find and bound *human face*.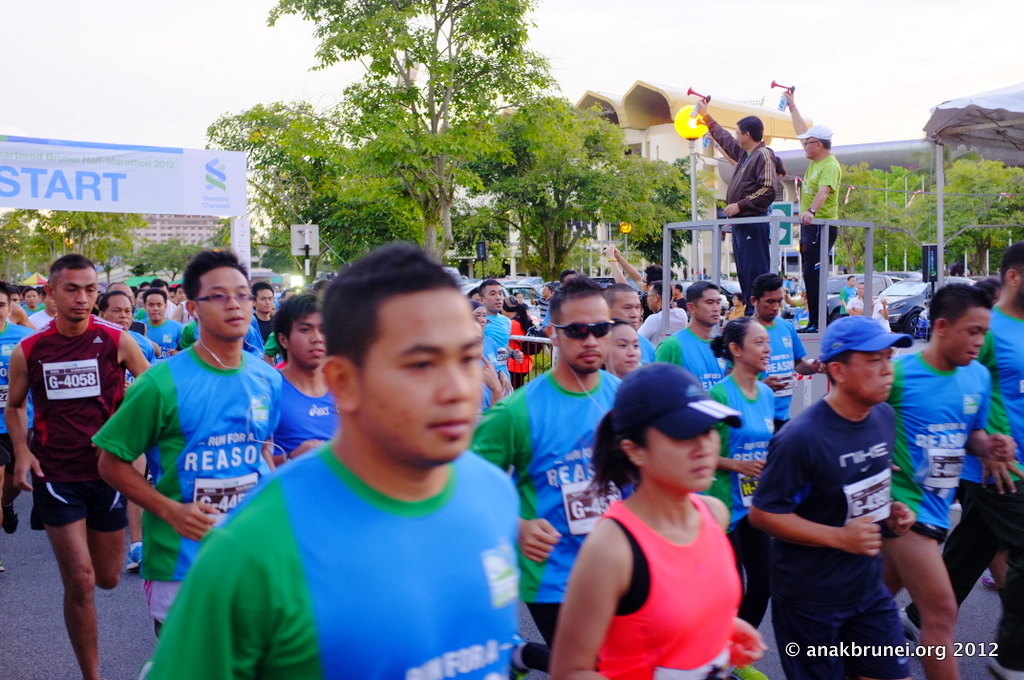
Bound: [left=94, top=297, right=129, bottom=325].
